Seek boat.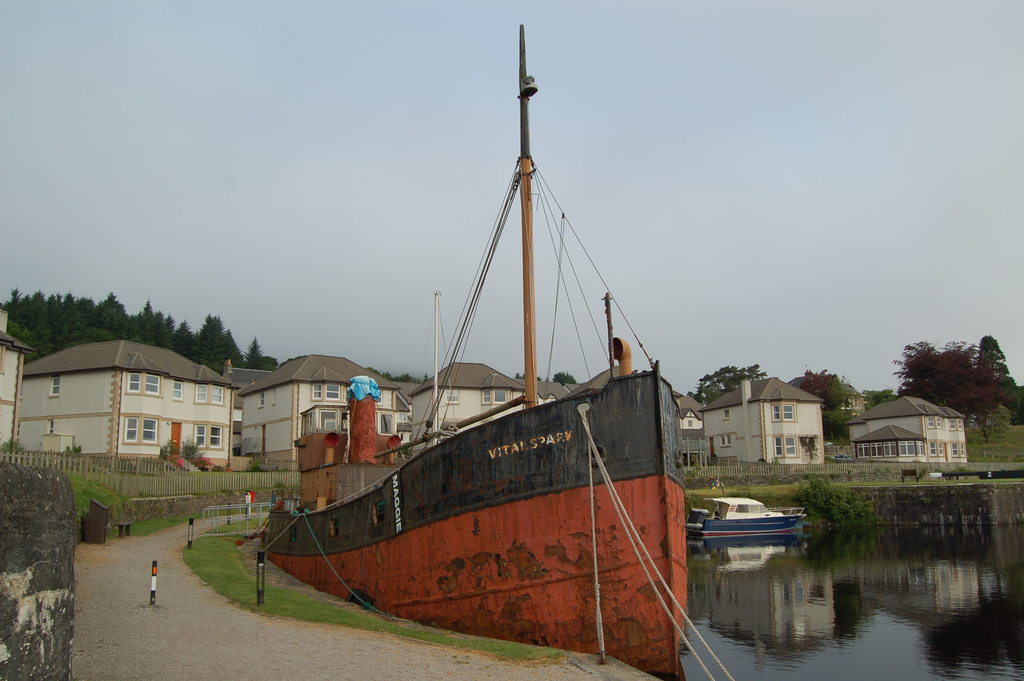
276/30/714/680.
